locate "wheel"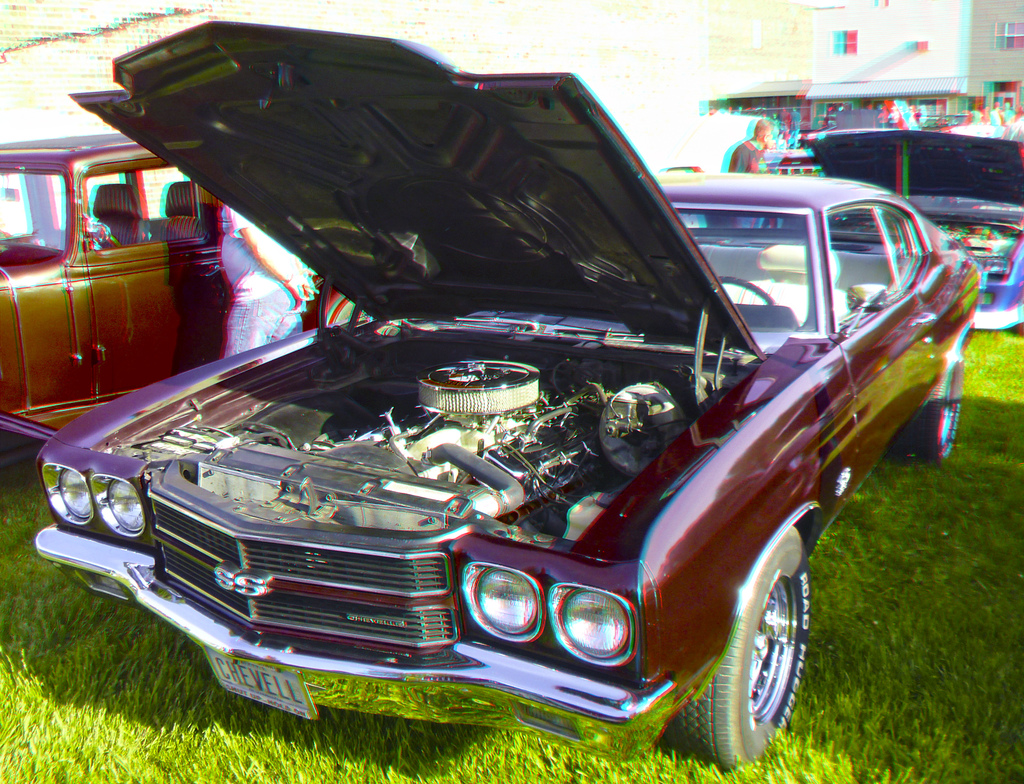
x1=913 y1=359 x2=961 y2=467
